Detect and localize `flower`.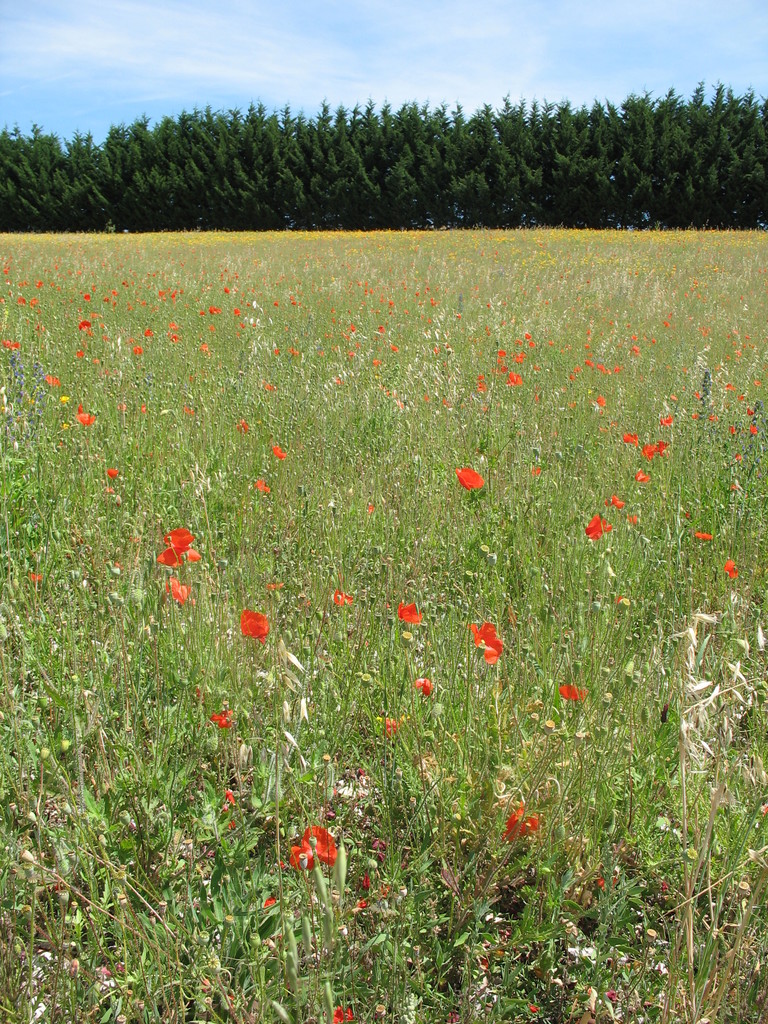
Localized at {"x1": 291, "y1": 826, "x2": 340, "y2": 867}.
